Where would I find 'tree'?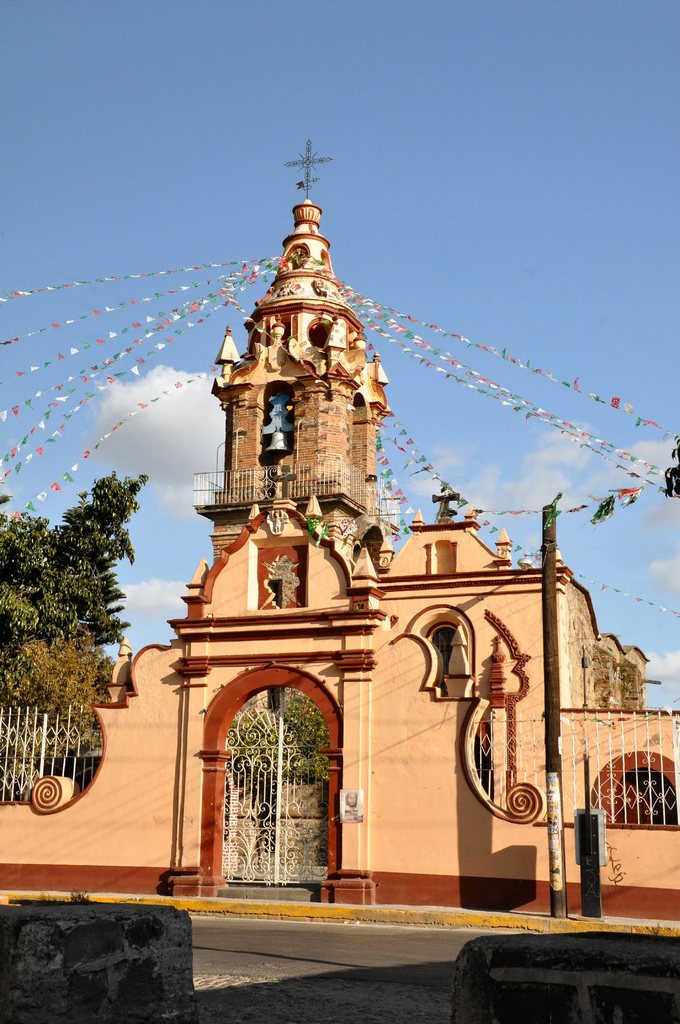
At {"left": 227, "top": 674, "right": 336, "bottom": 821}.
